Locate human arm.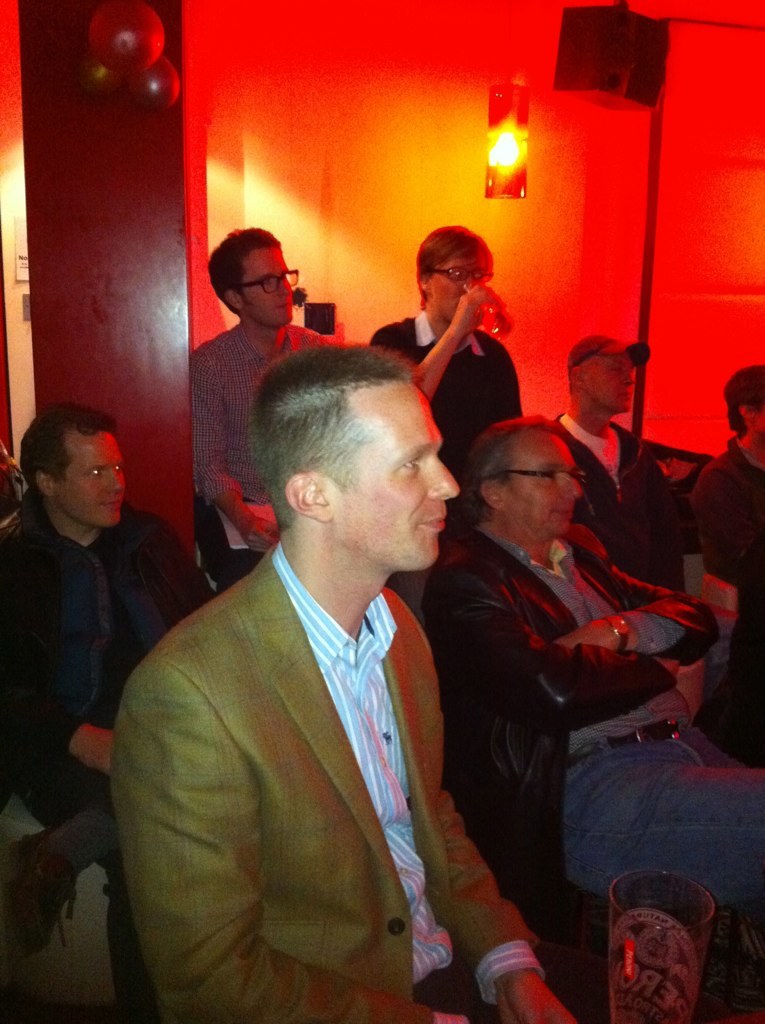
Bounding box: pyautogui.locateOnScreen(454, 549, 690, 737).
